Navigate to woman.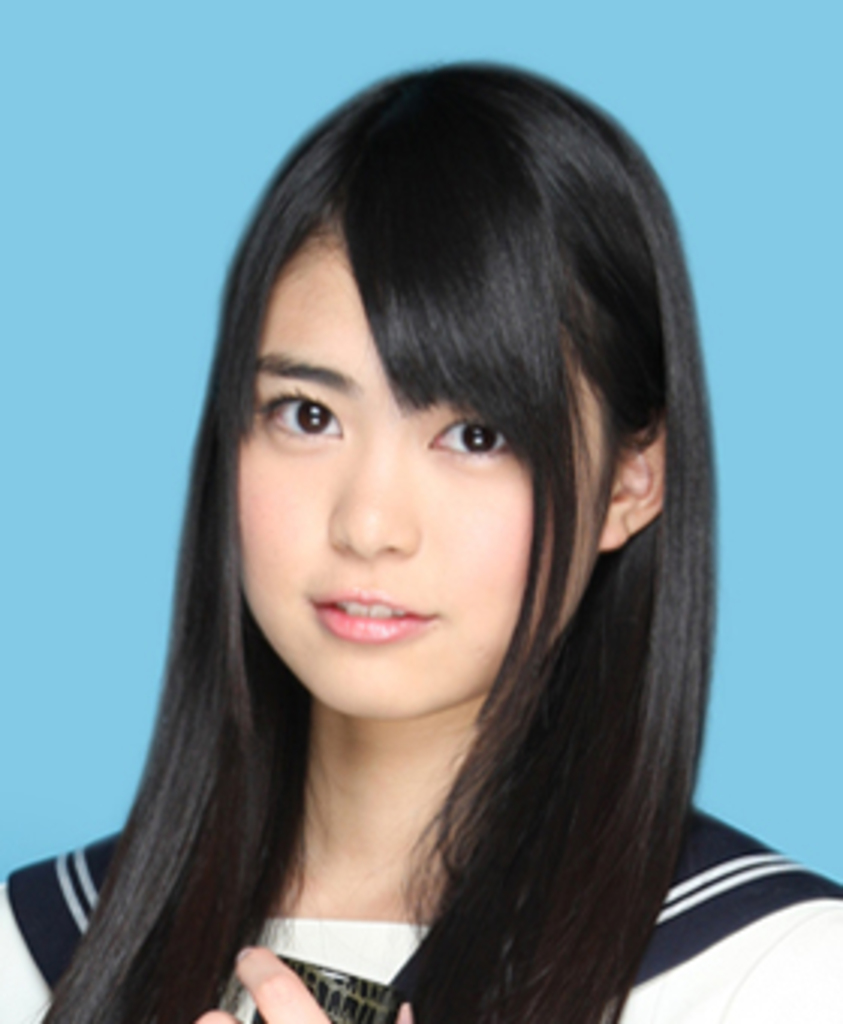
Navigation target: pyautogui.locateOnScreen(0, 48, 840, 1021).
